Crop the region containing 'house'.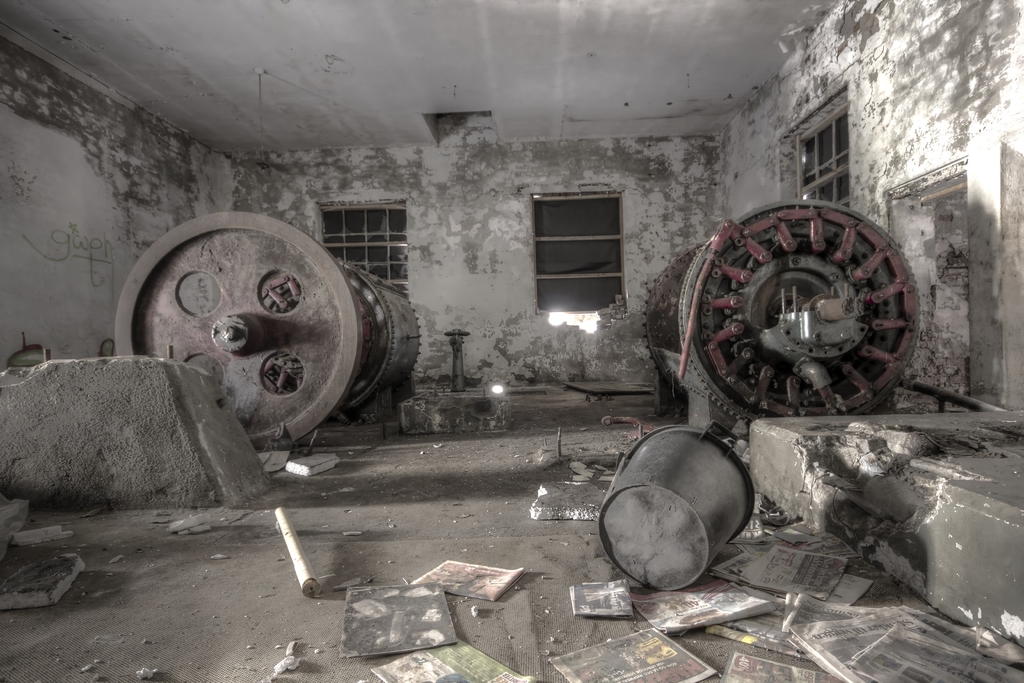
Crop region: bbox(0, 0, 1023, 682).
